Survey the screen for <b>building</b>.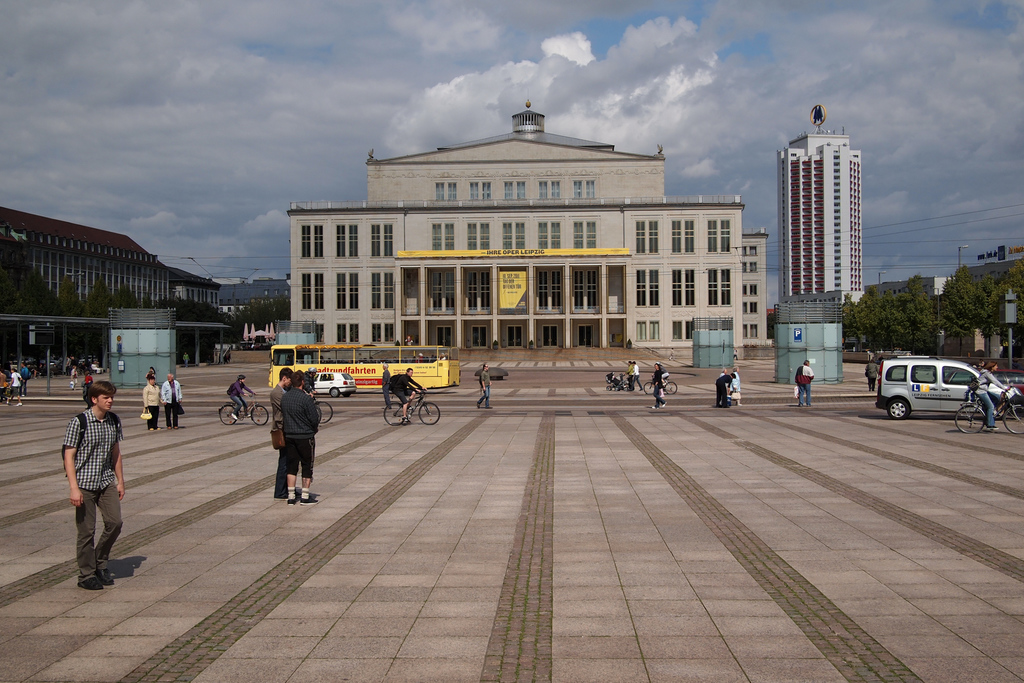
Survey found: pyautogui.locateOnScreen(777, 131, 866, 302).
